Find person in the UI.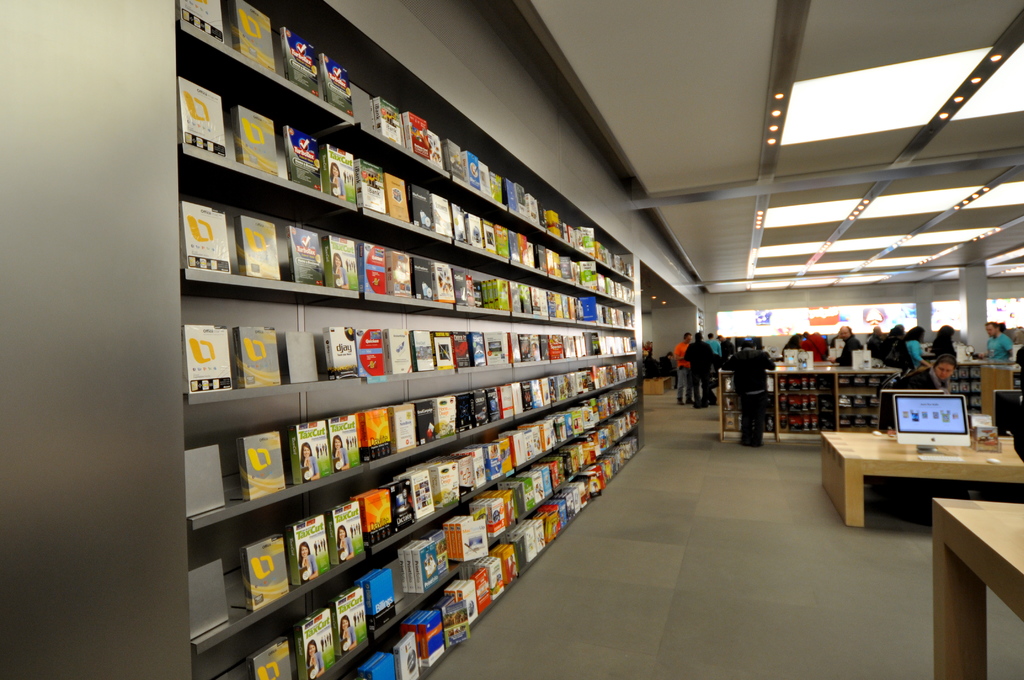
UI element at (left=900, top=322, right=934, bottom=367).
